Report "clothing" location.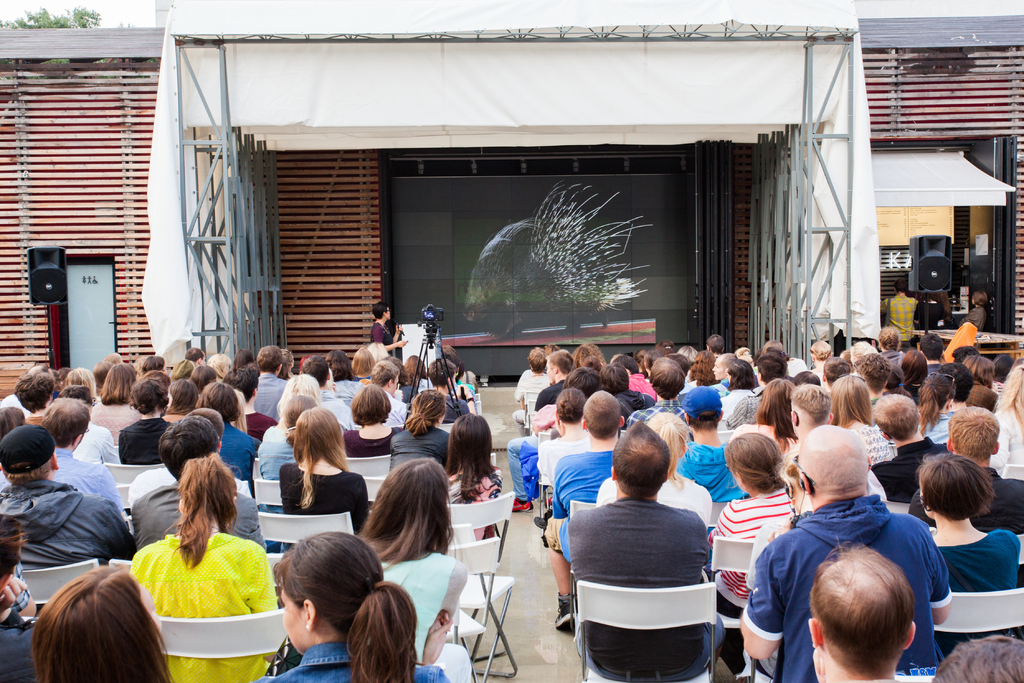
Report: (x1=369, y1=313, x2=397, y2=352).
